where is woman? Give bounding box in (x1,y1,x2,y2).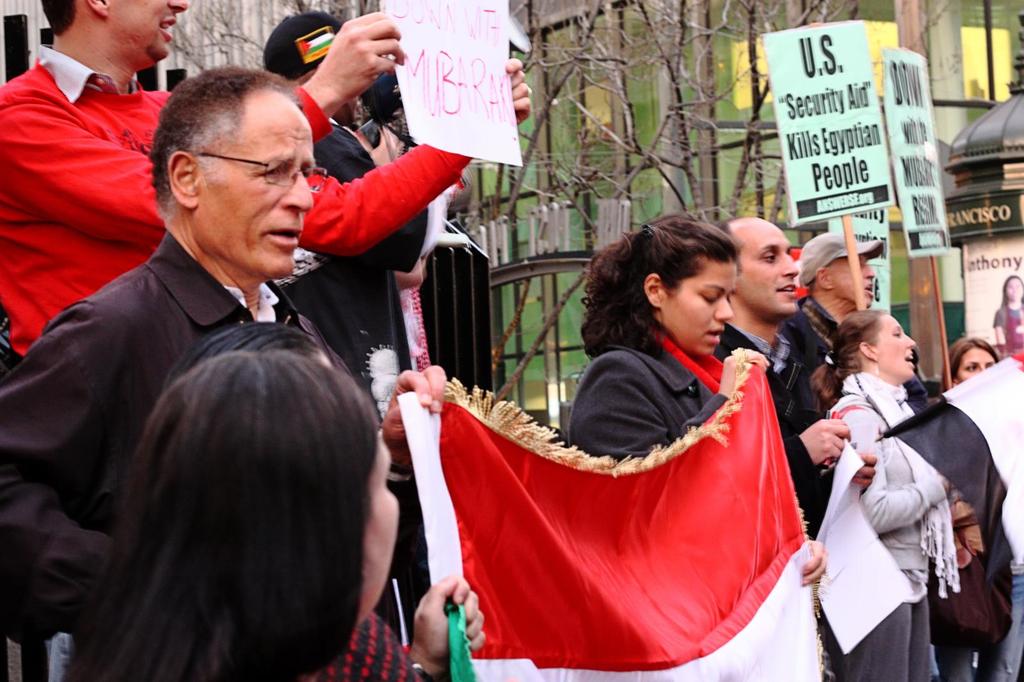
(938,337,1016,681).
